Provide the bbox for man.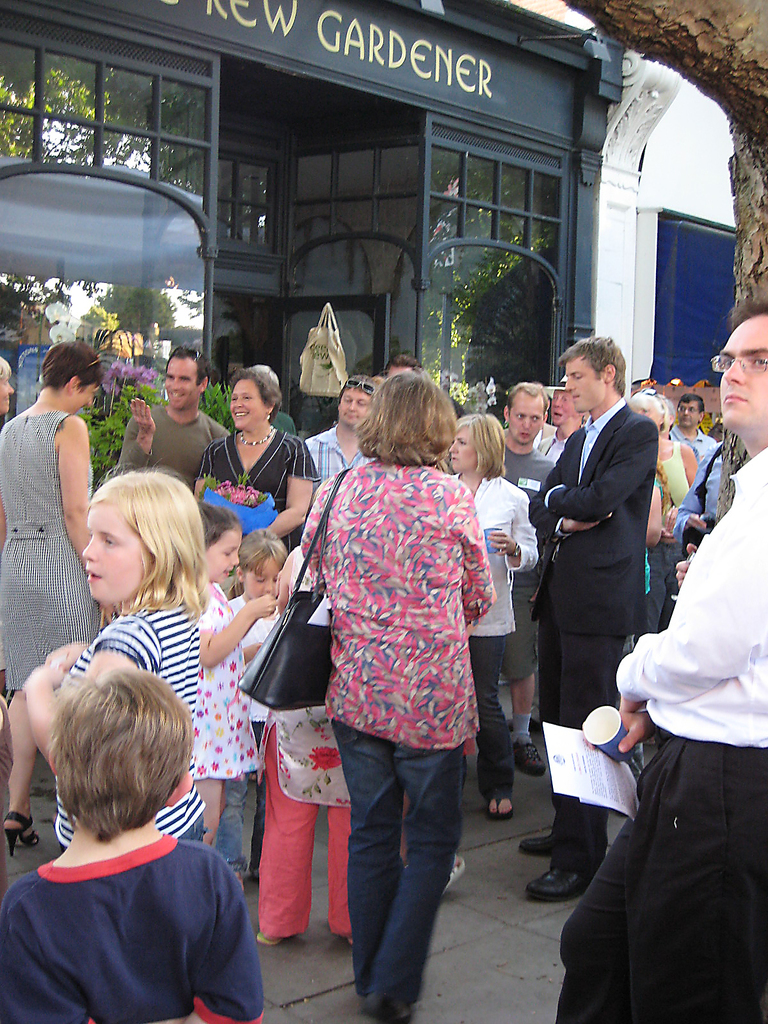
l=675, t=397, r=720, b=519.
